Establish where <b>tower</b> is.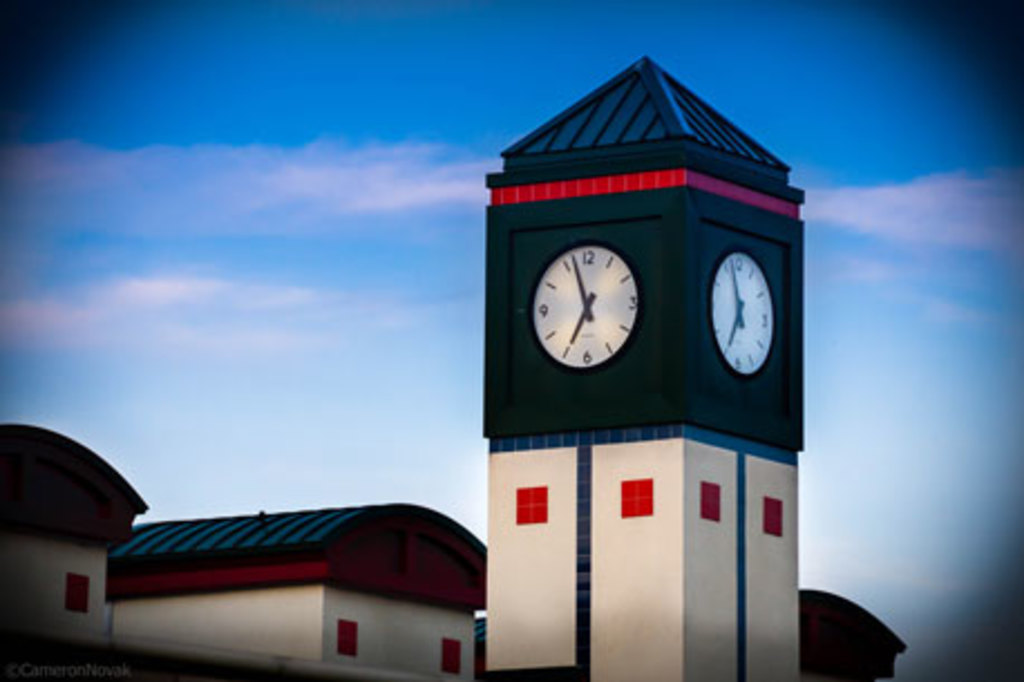
Established at bbox(483, 49, 803, 680).
